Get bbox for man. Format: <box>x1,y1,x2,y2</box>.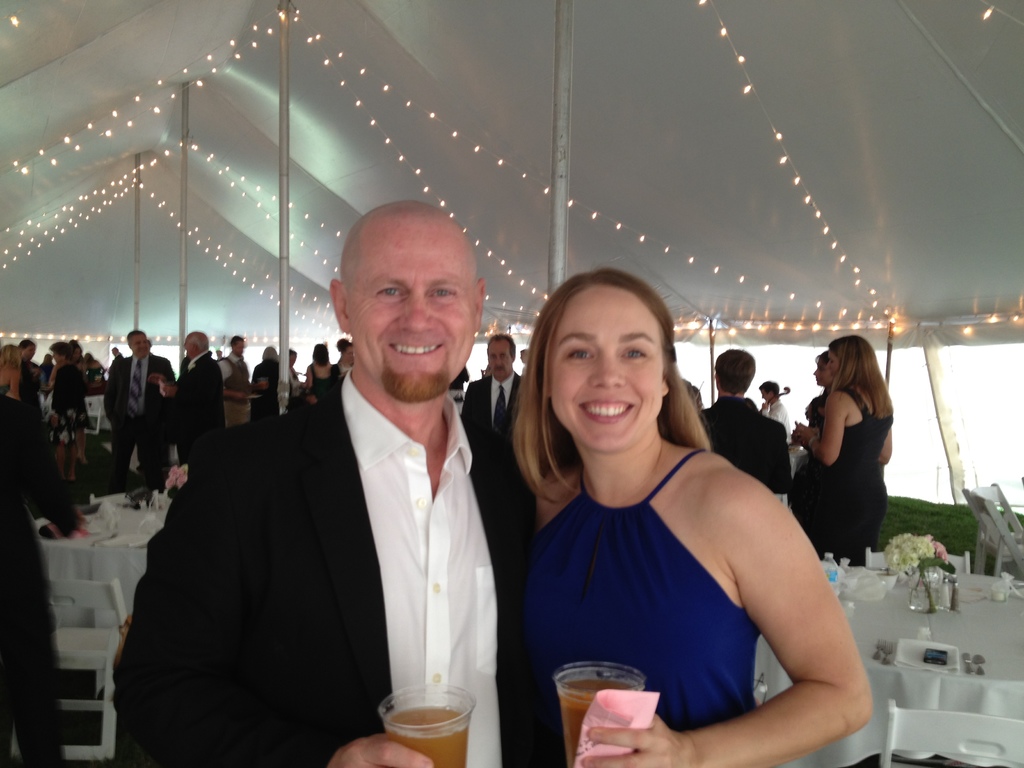
<box>461,337,527,457</box>.
